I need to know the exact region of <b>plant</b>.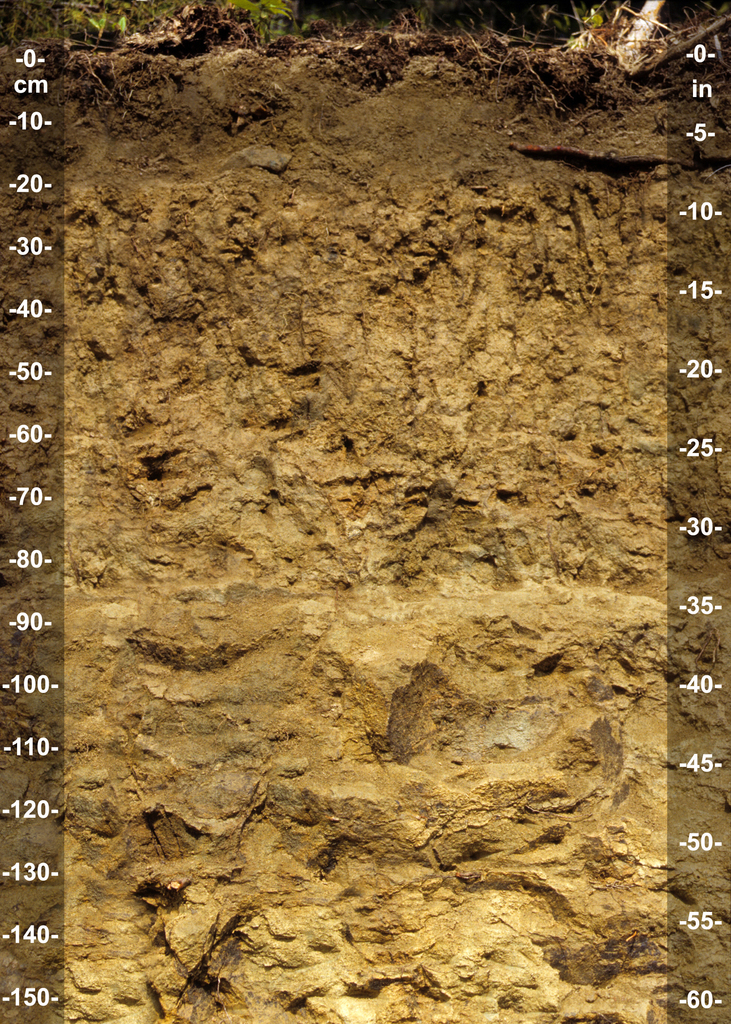
Region: box(115, 4, 133, 38).
